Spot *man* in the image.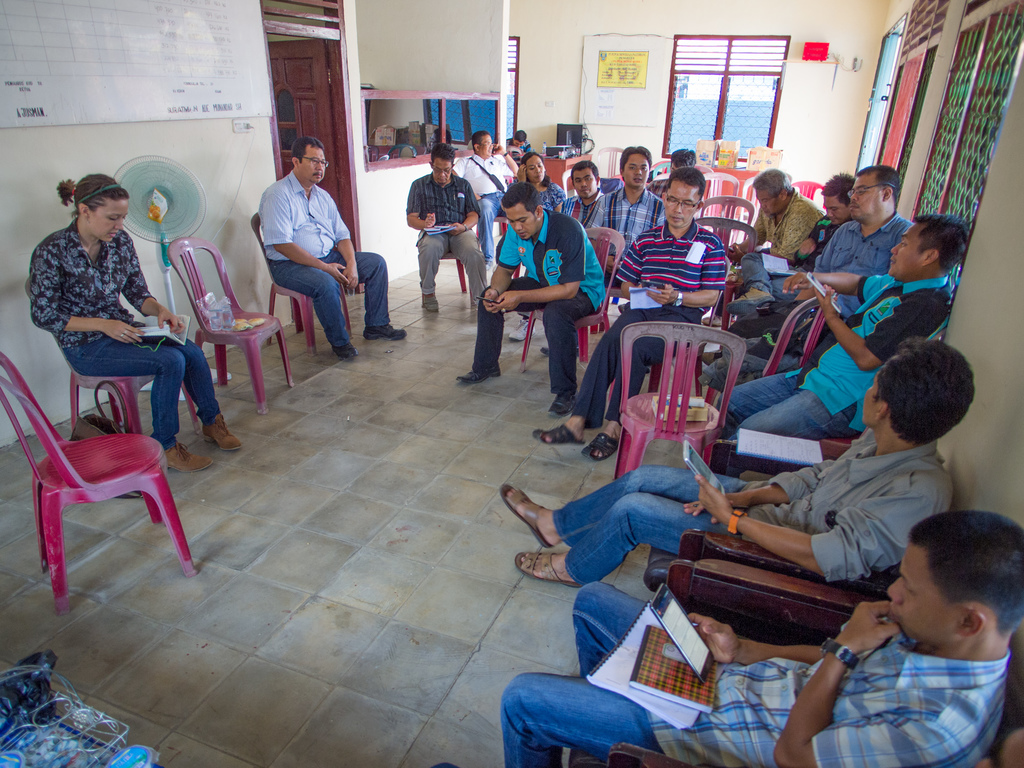
*man* found at x1=717 y1=214 x2=969 y2=454.
